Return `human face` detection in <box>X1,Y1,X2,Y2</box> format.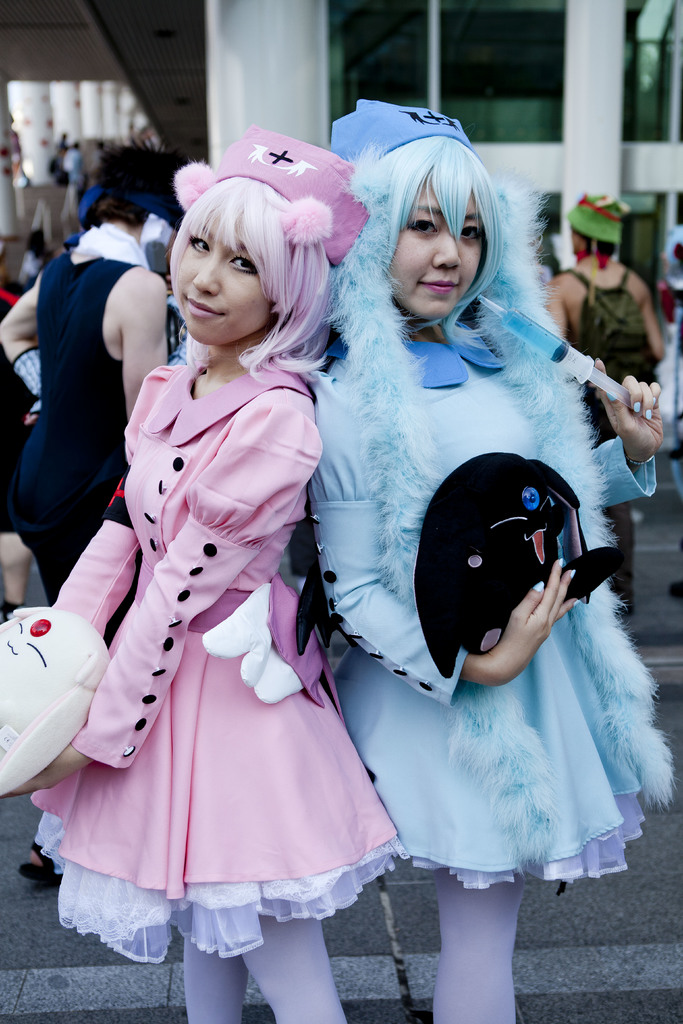
<box>169,216,264,349</box>.
